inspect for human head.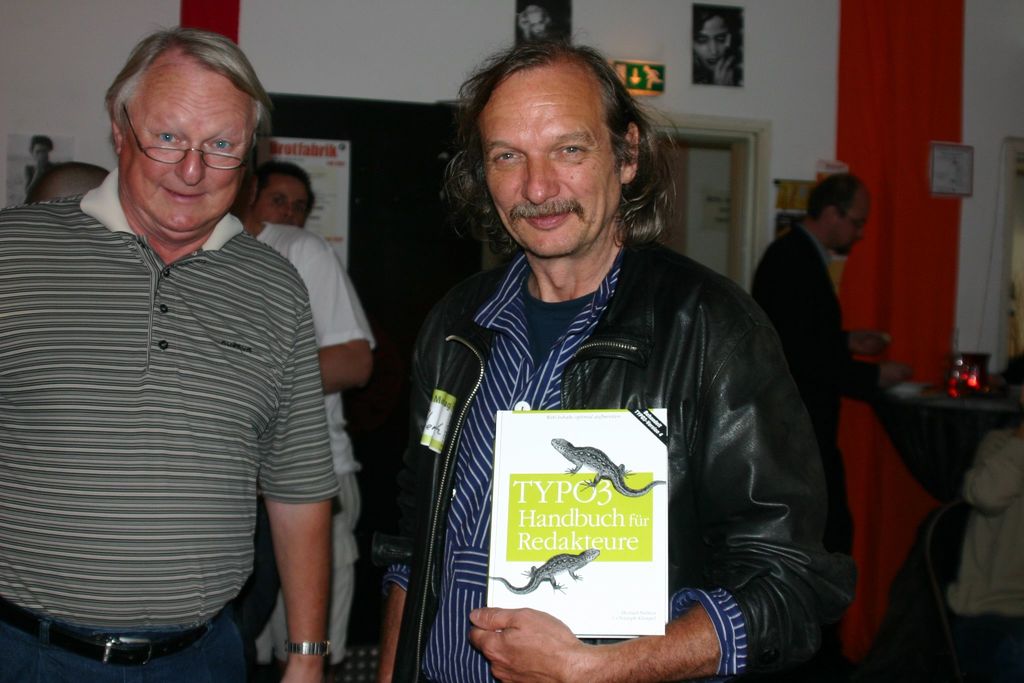
Inspection: BBox(31, 162, 104, 199).
